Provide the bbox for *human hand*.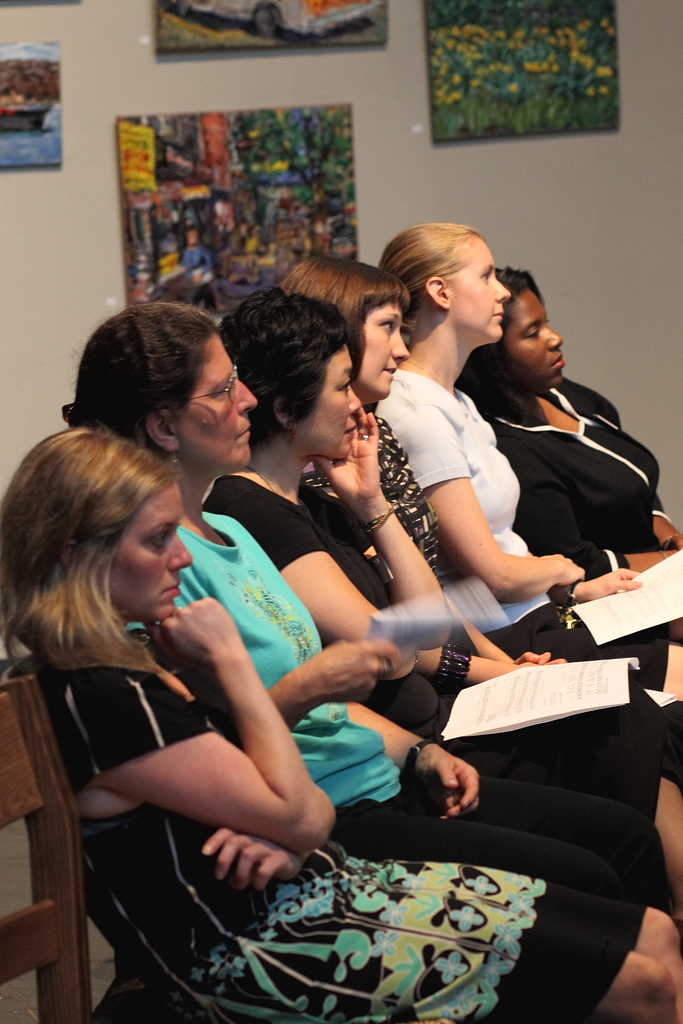
detection(418, 748, 483, 825).
